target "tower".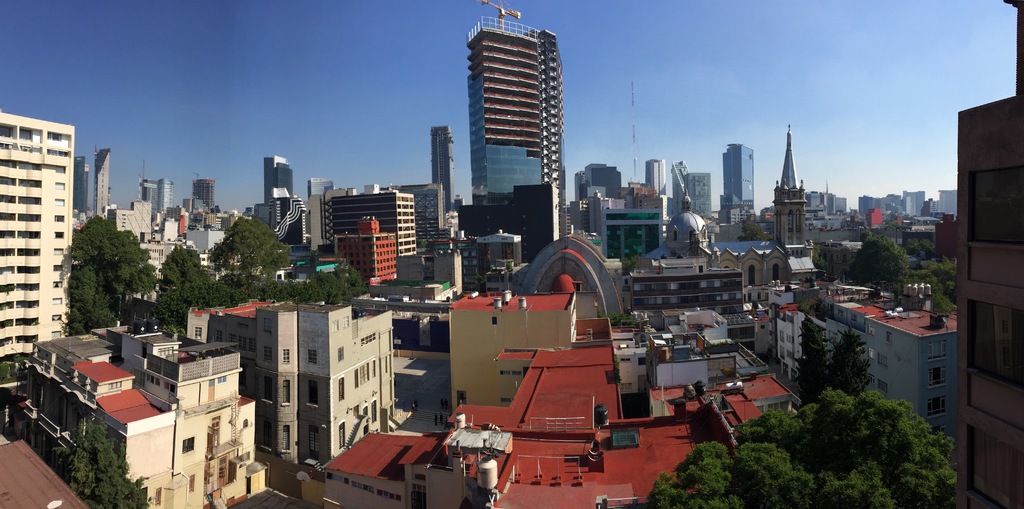
Target region: [767, 126, 803, 256].
